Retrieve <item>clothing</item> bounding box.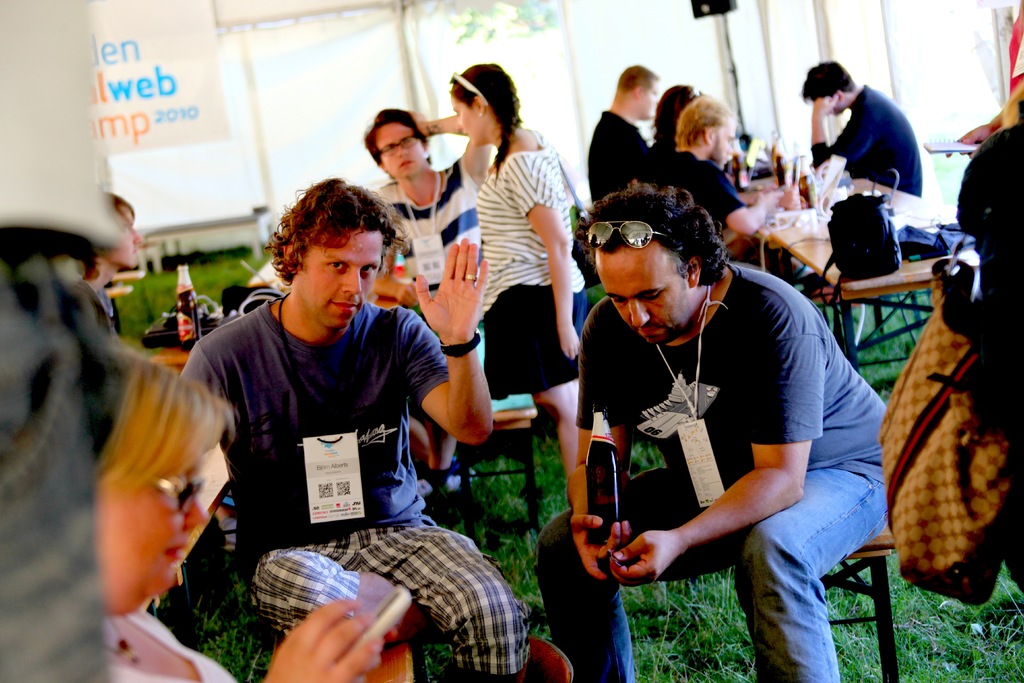
Bounding box: (left=190, top=294, right=532, bottom=682).
